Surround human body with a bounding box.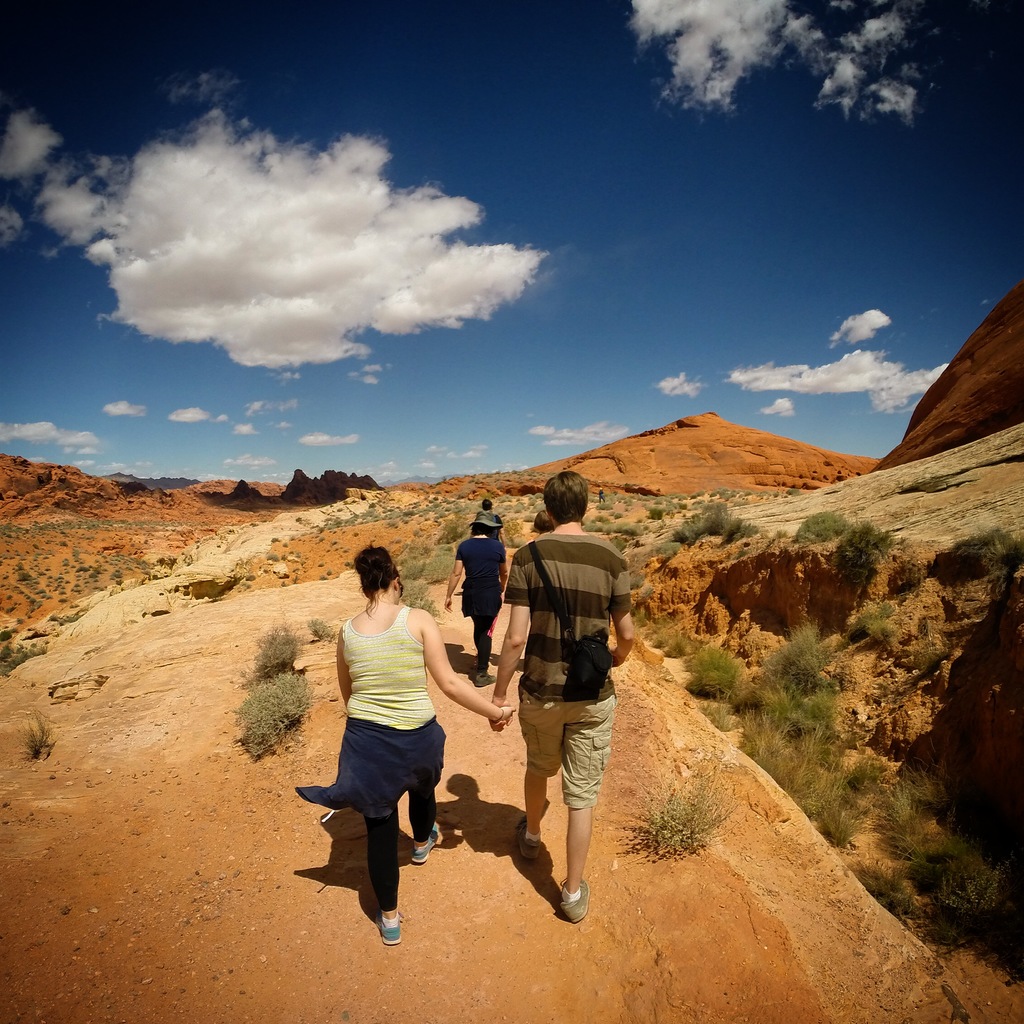
[left=447, top=509, right=515, bottom=682].
